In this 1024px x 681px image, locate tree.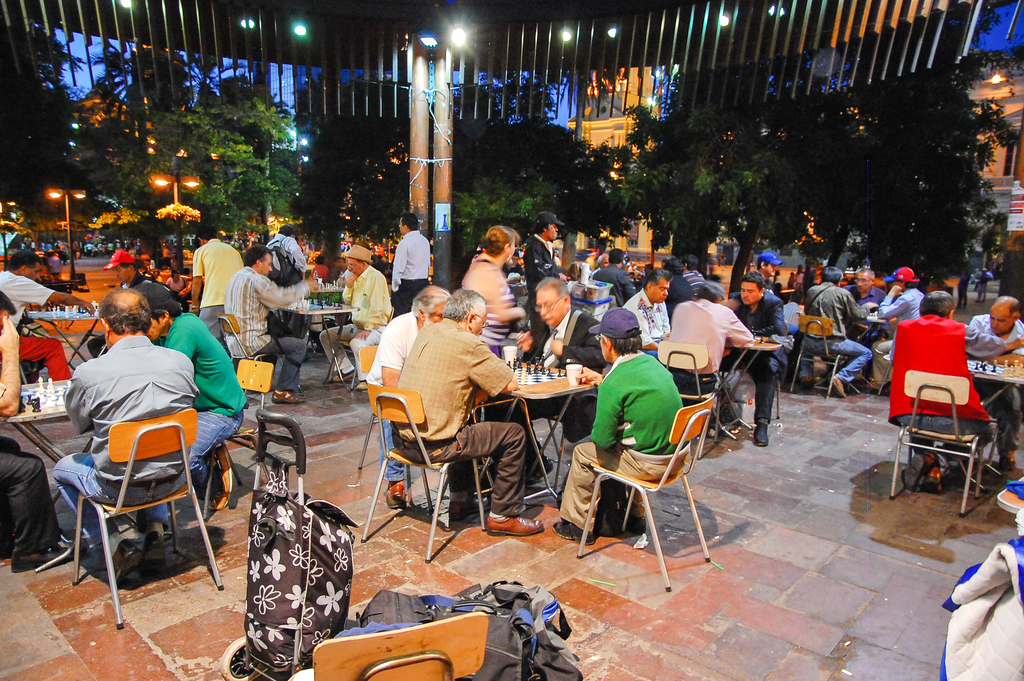
Bounding box: locate(178, 88, 296, 256).
